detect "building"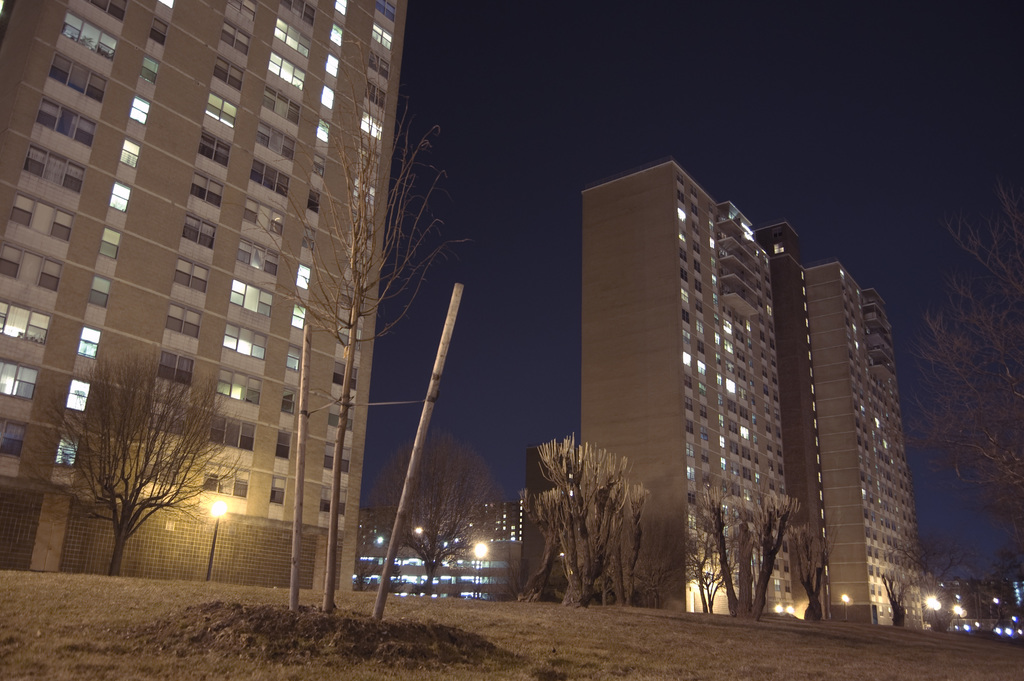
<box>578,158,800,616</box>
